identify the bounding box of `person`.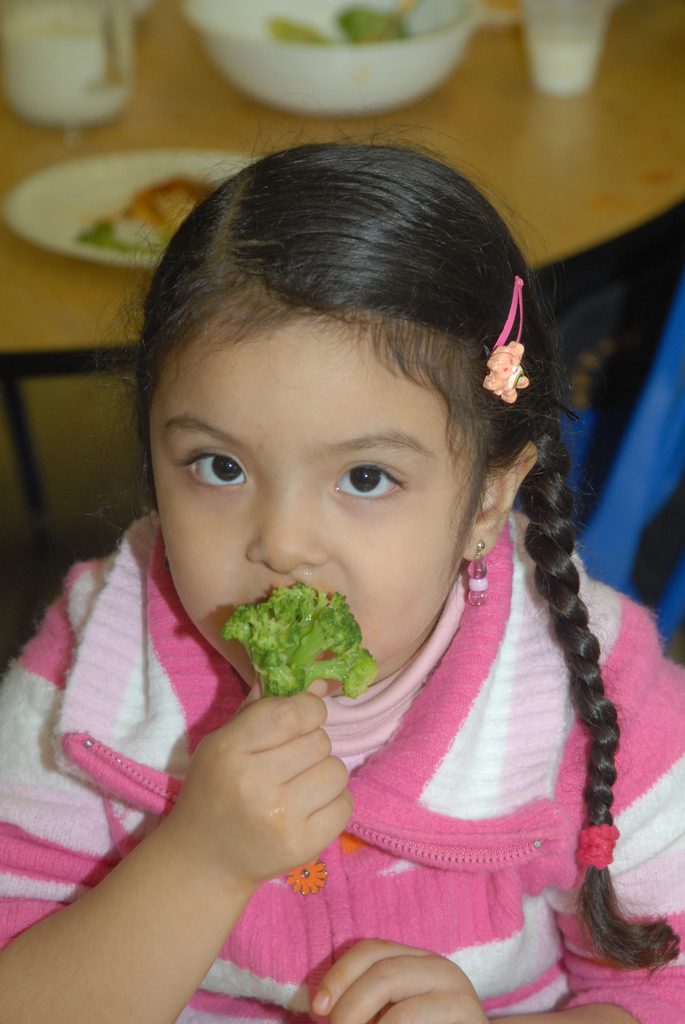
<box>33,81,642,985</box>.
